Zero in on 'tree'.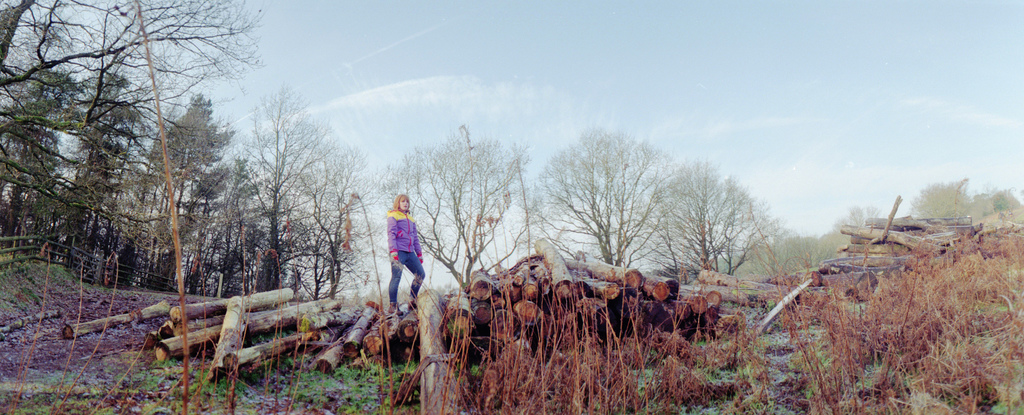
Zeroed in: (226, 96, 340, 296).
